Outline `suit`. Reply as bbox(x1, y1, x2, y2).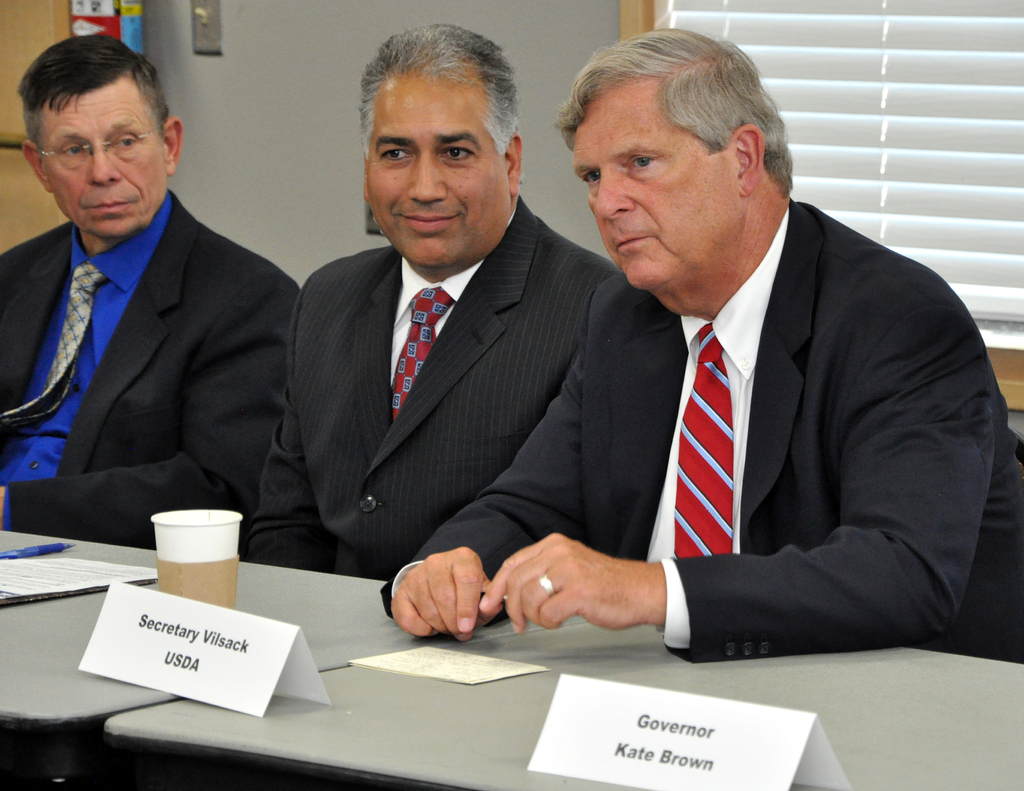
bbox(244, 191, 617, 583).
